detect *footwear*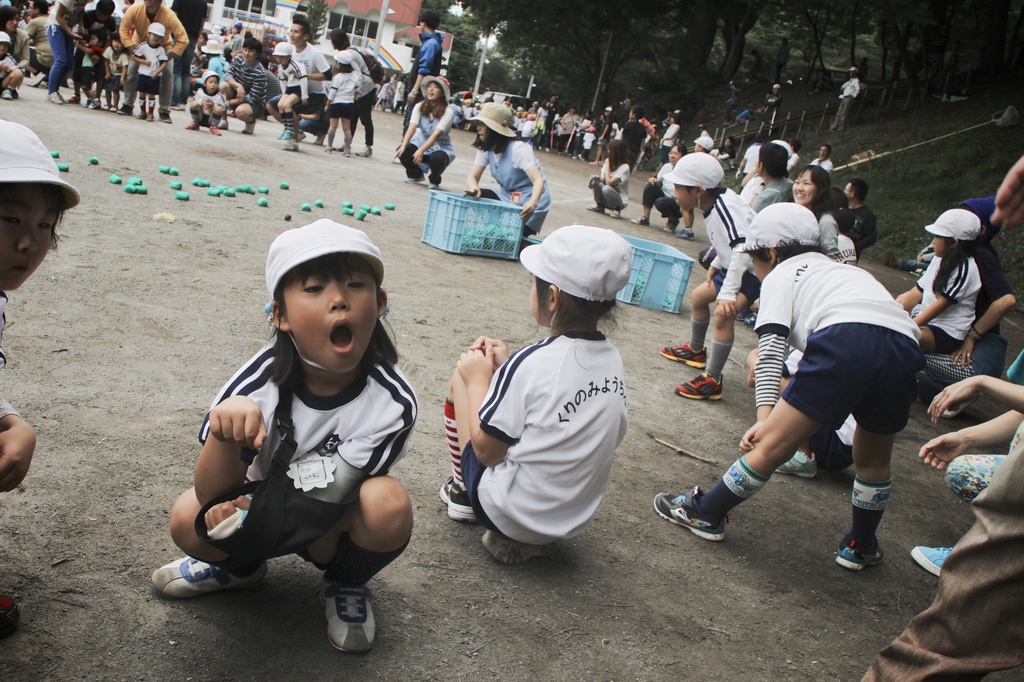
rect(609, 209, 619, 220)
